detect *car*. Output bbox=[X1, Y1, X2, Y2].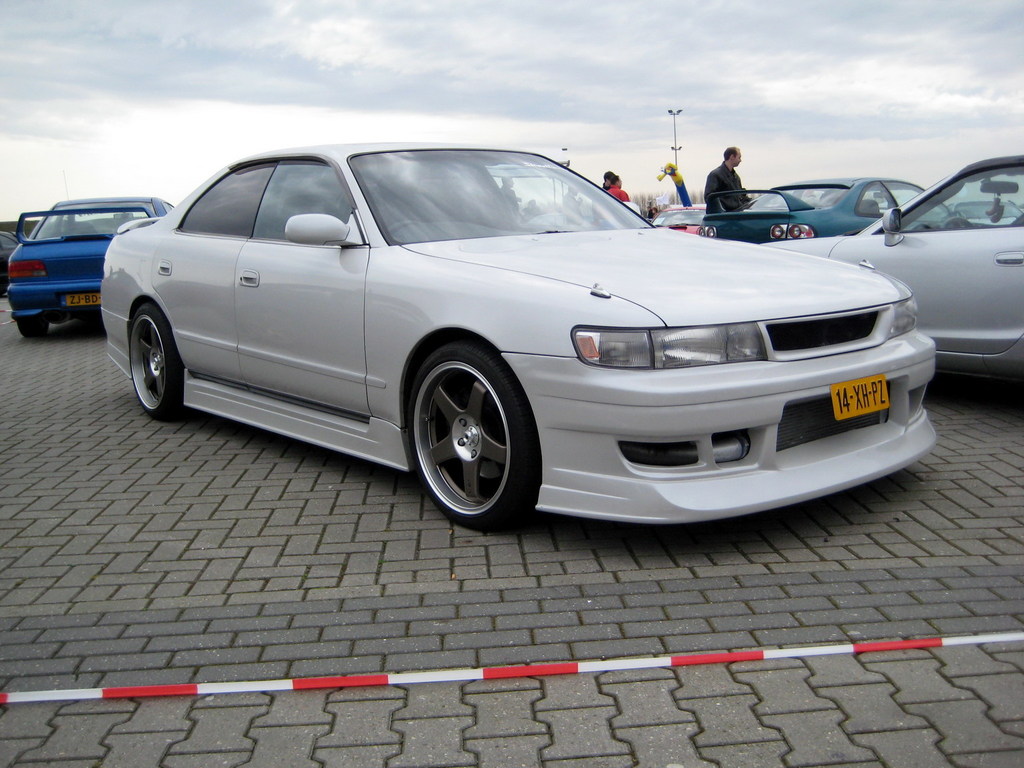
bbox=[0, 231, 22, 298].
